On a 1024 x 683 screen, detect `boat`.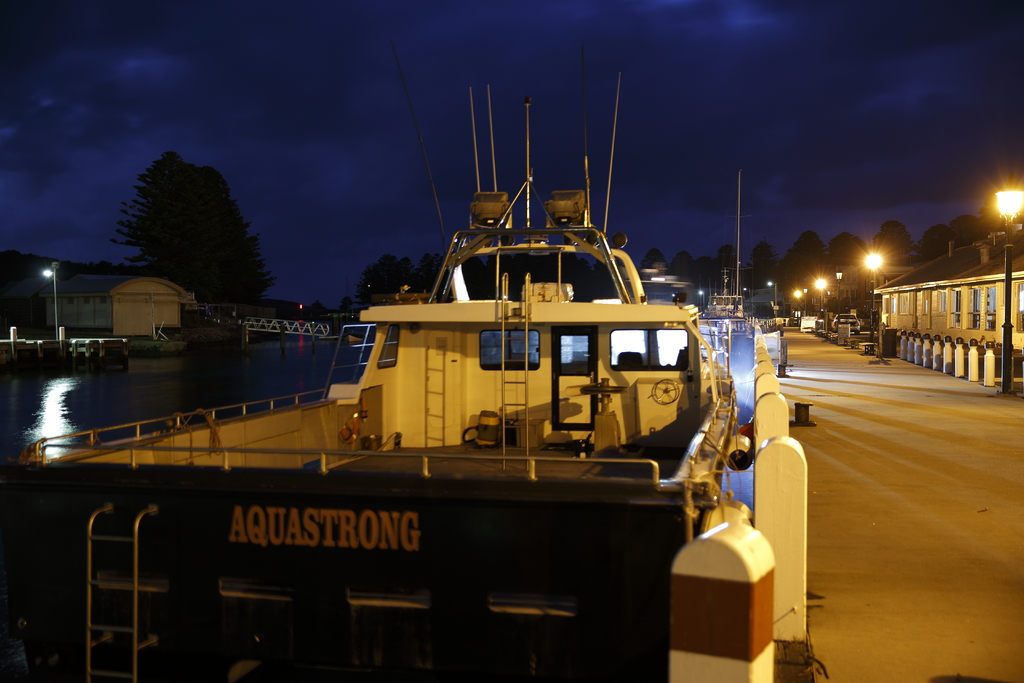
left=592, top=260, right=694, bottom=309.
